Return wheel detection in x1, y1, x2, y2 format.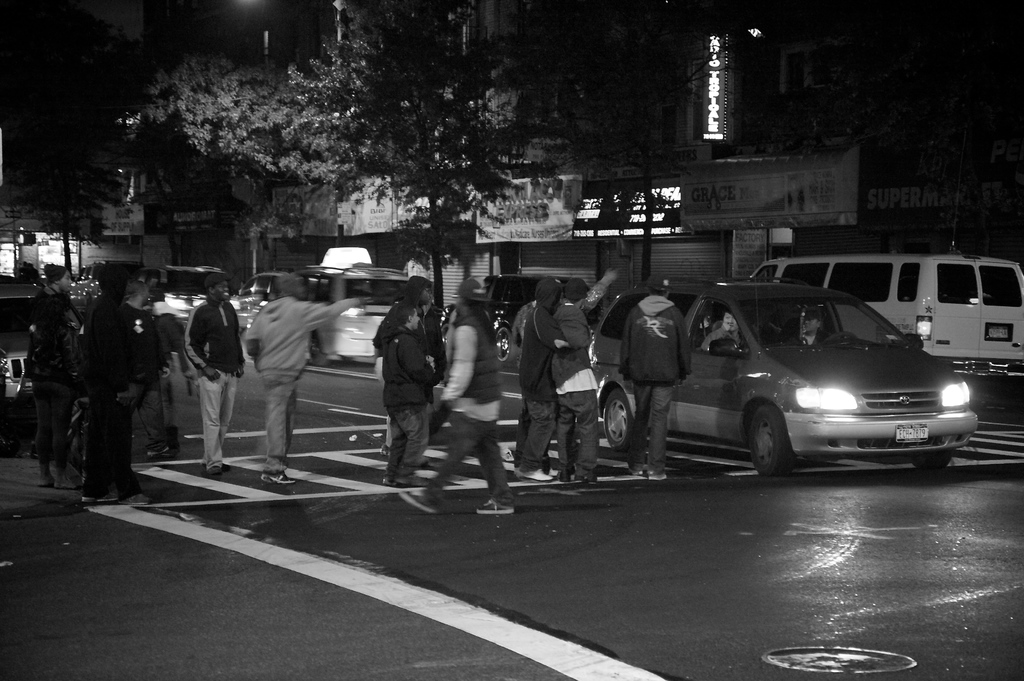
604, 389, 637, 452.
